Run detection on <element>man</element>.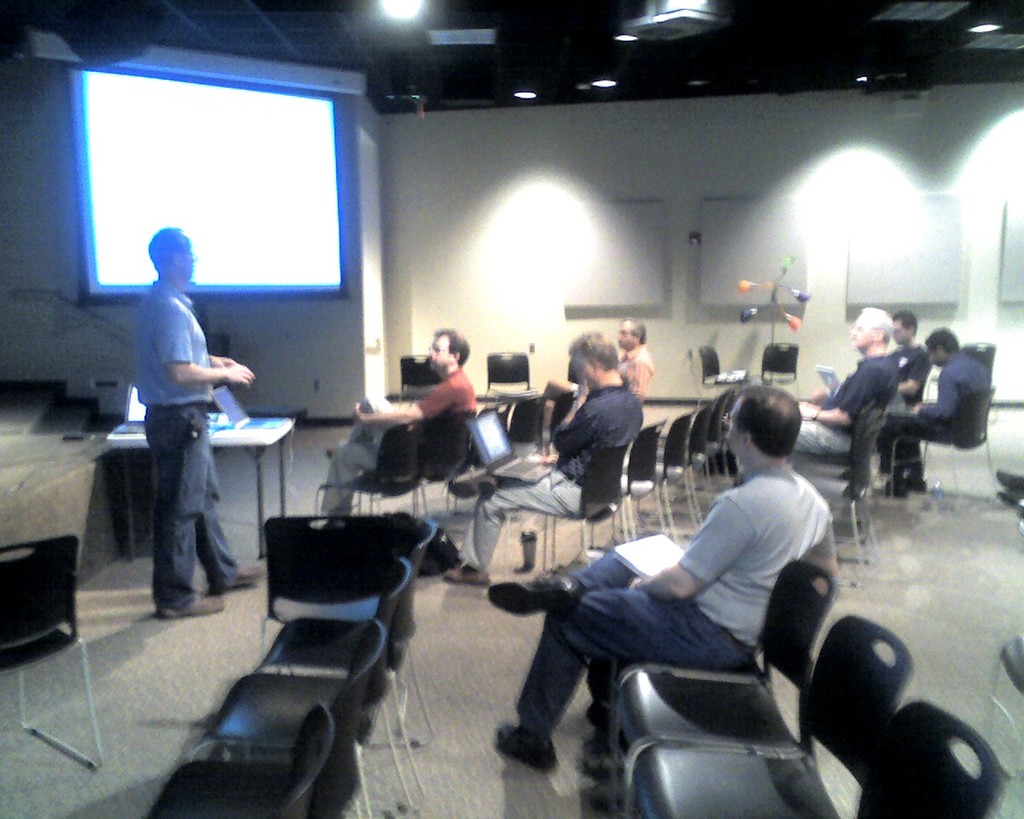
Result: 445/330/645/581.
